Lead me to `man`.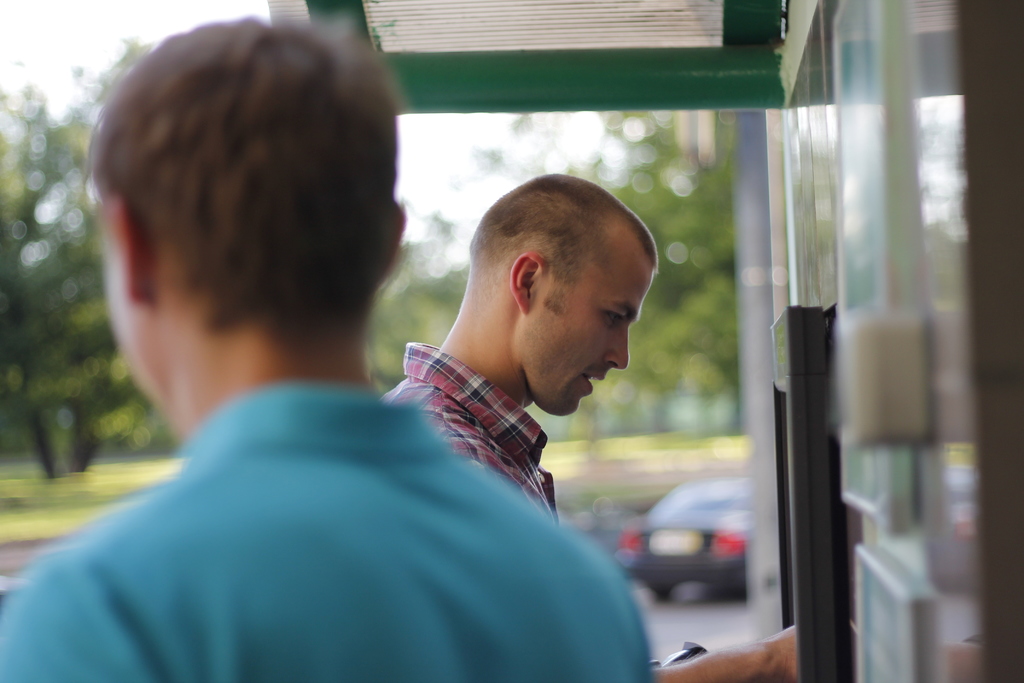
Lead to BBox(375, 170, 860, 682).
